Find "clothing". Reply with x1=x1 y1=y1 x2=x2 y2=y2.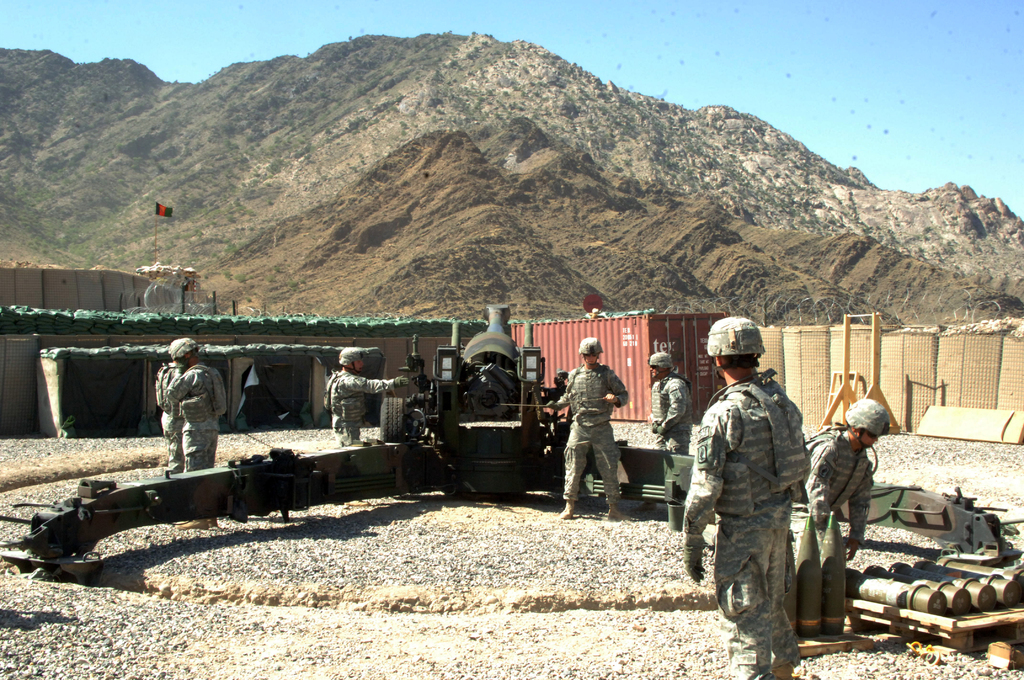
x1=678 y1=374 x2=808 y2=679.
